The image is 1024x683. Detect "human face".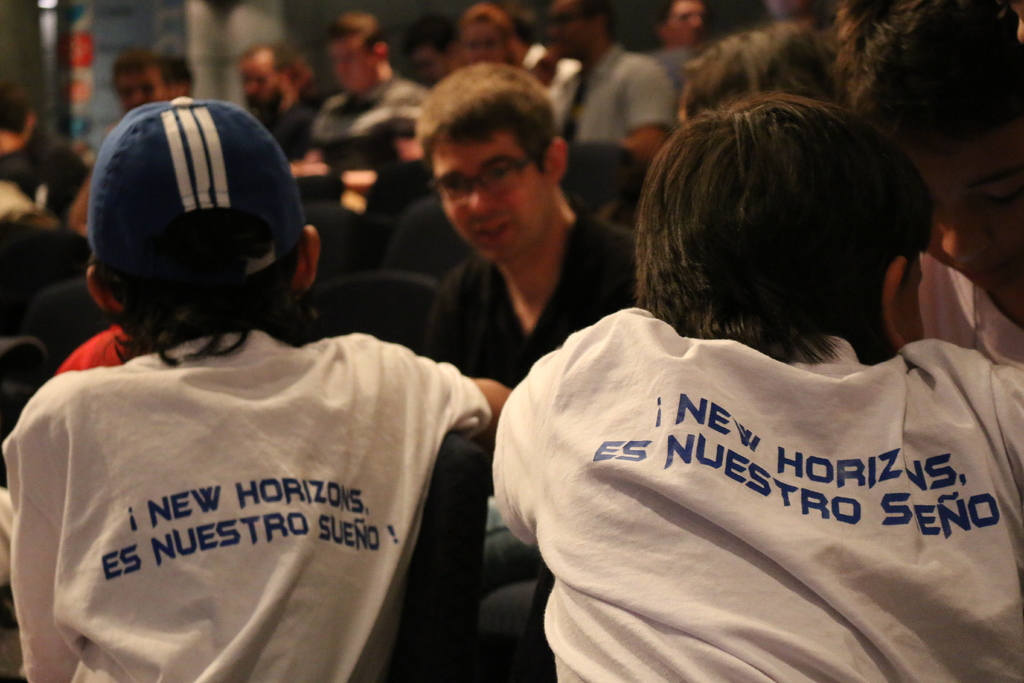
Detection: (465,15,508,63).
